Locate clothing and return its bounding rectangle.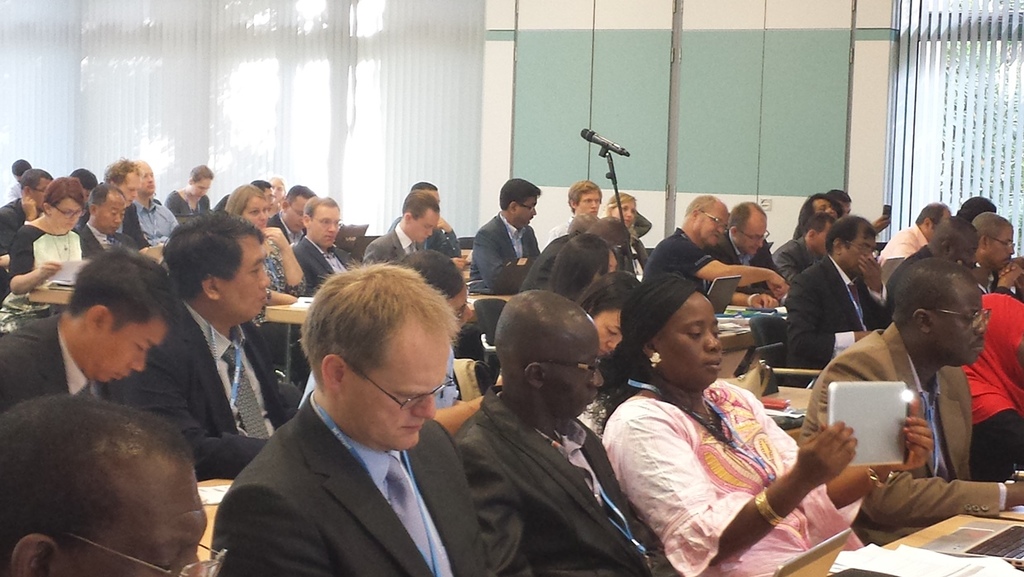
x1=0 y1=306 x2=103 y2=412.
